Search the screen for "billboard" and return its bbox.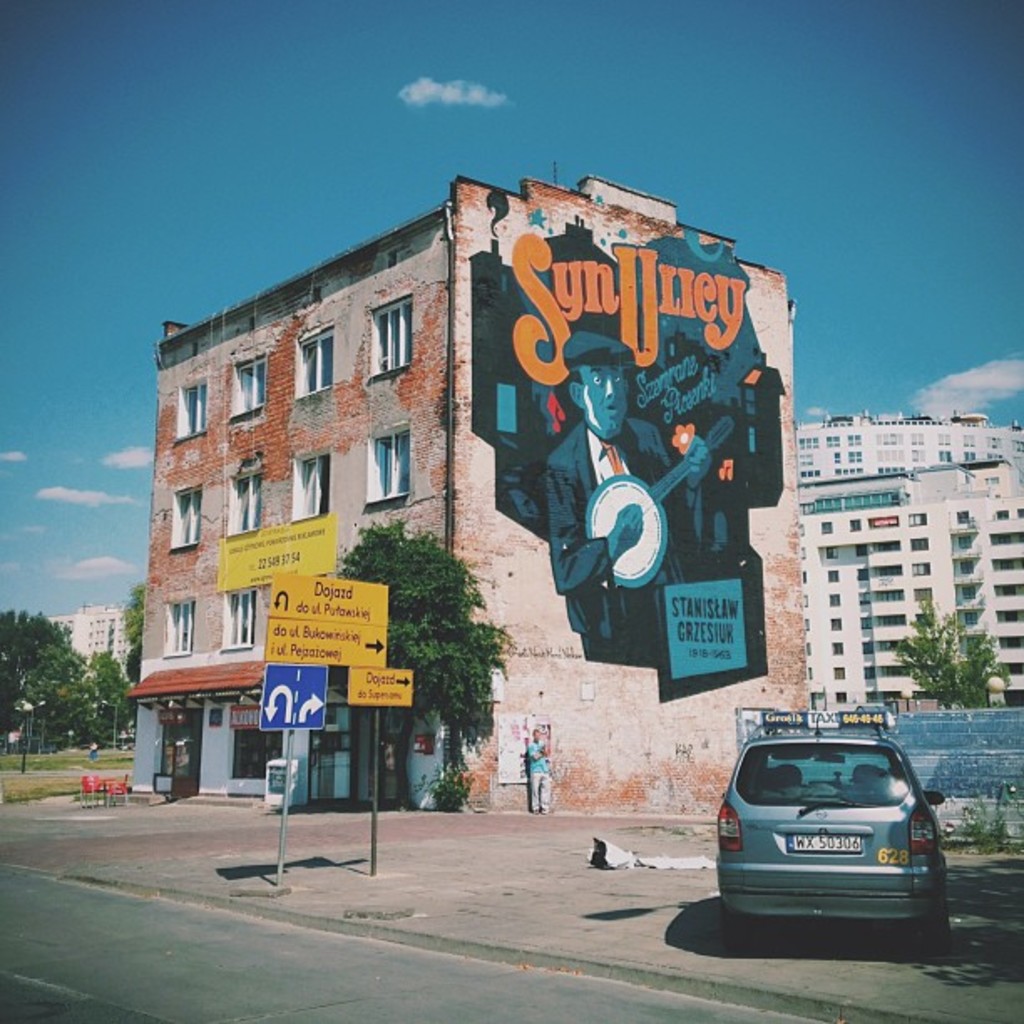
Found: 248,577,397,674.
